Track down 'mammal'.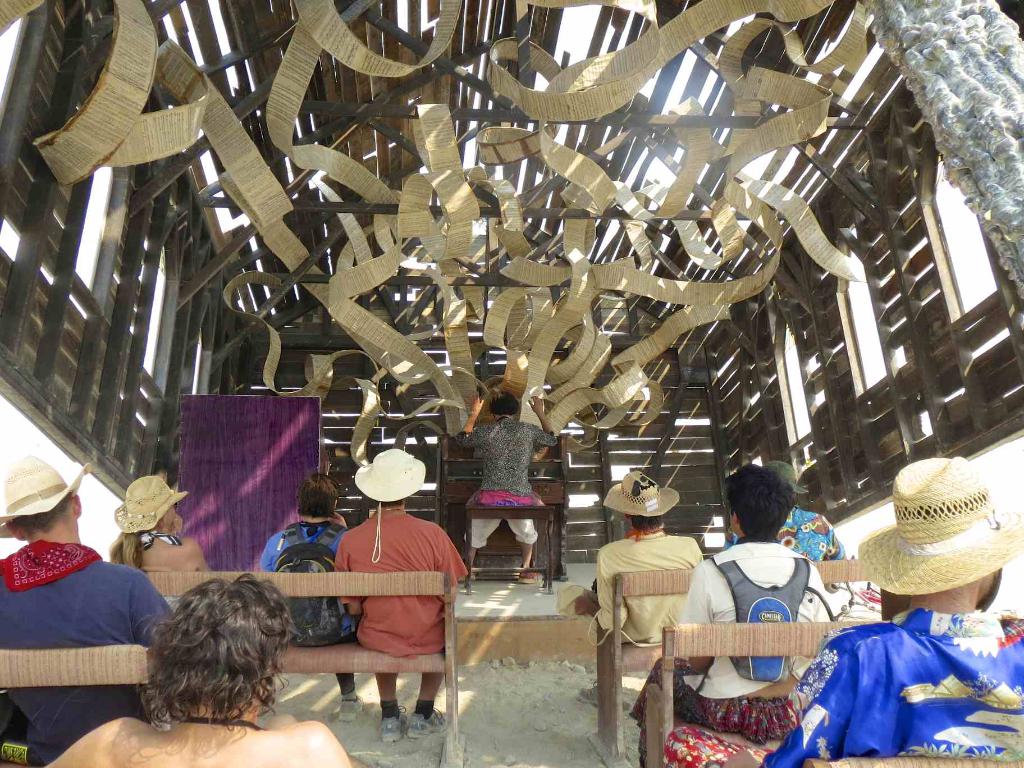
Tracked to select_region(727, 458, 850, 590).
